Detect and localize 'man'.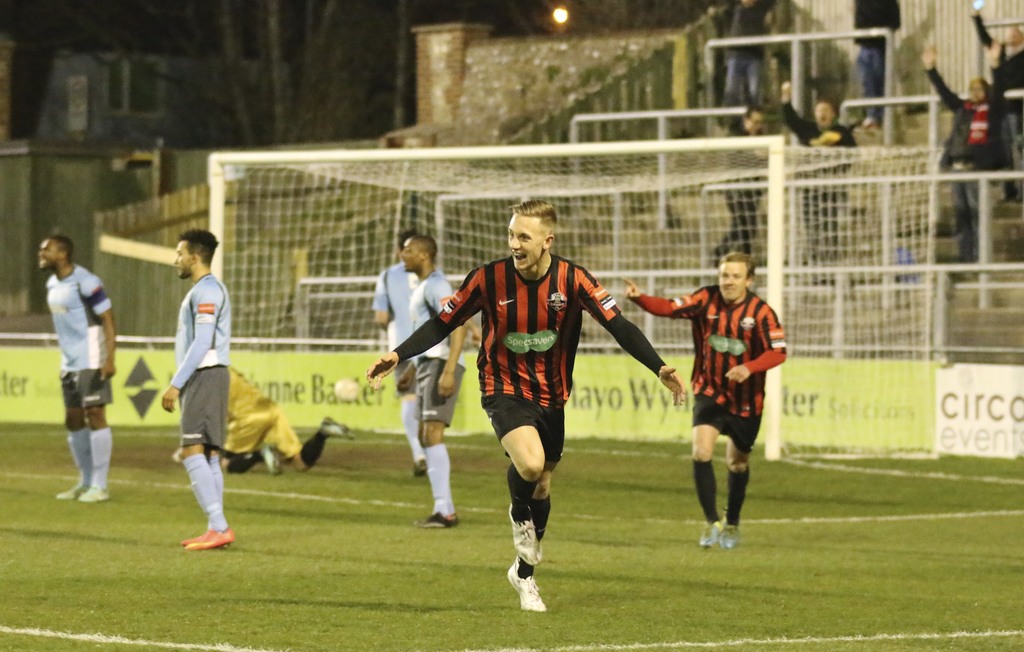
Localized at <bbox>910, 43, 1012, 275</bbox>.
